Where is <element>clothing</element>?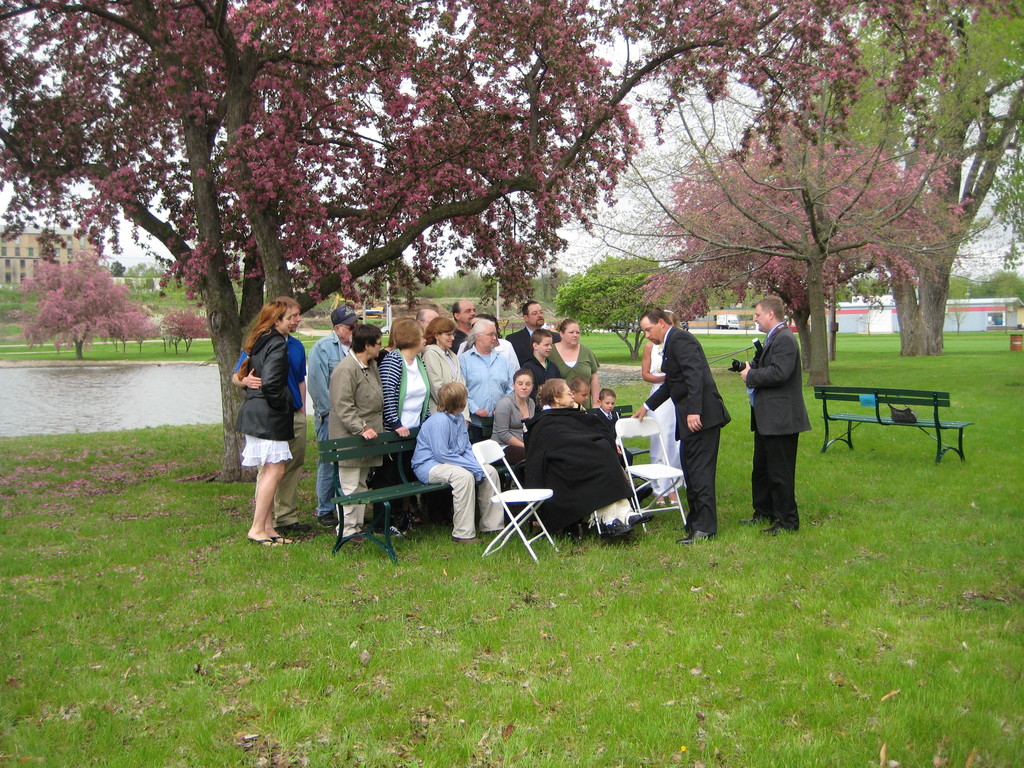
box=[644, 326, 729, 538].
